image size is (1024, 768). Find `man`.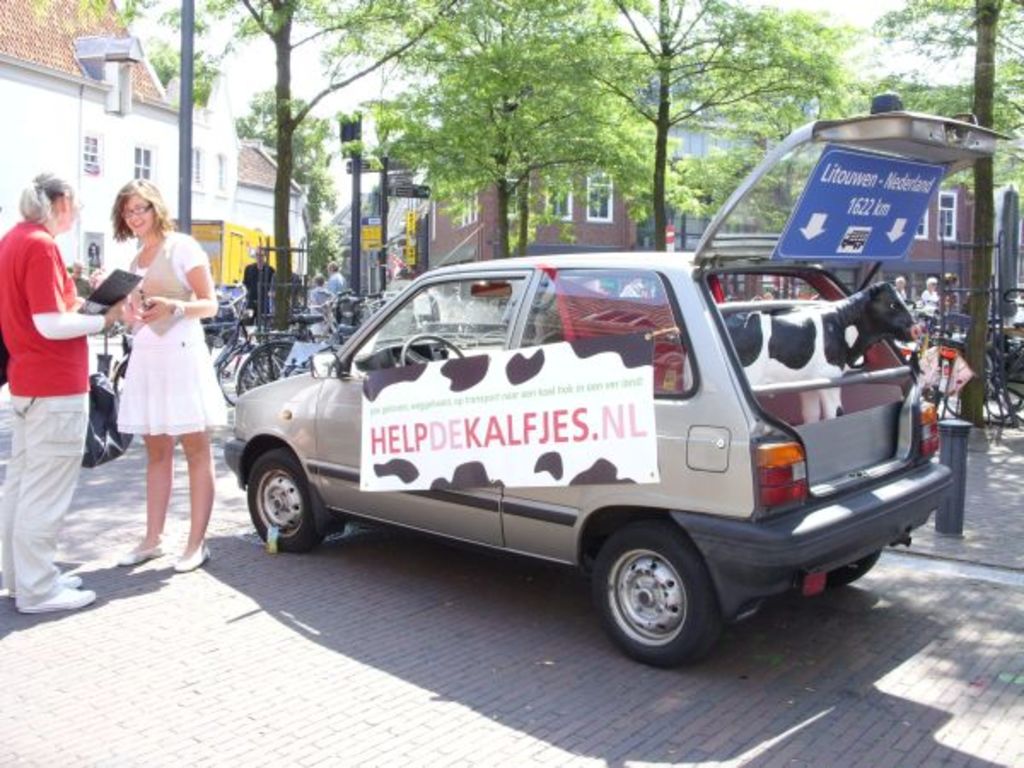
box=[323, 253, 350, 304].
